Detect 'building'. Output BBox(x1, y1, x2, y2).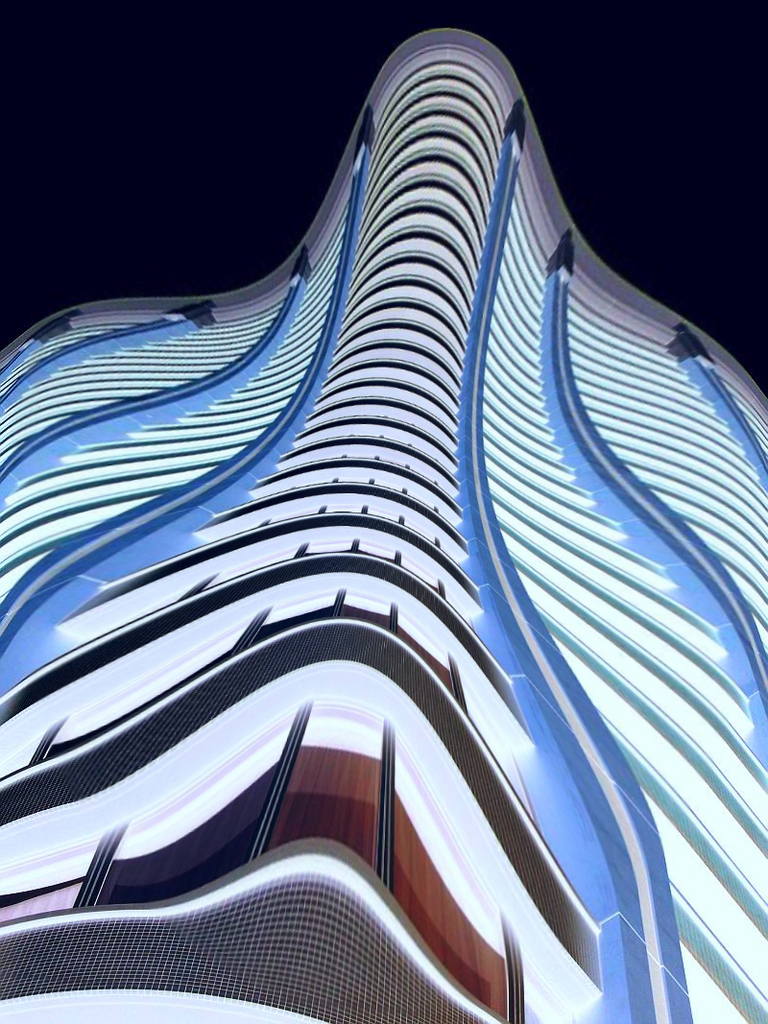
BBox(0, 19, 767, 1023).
